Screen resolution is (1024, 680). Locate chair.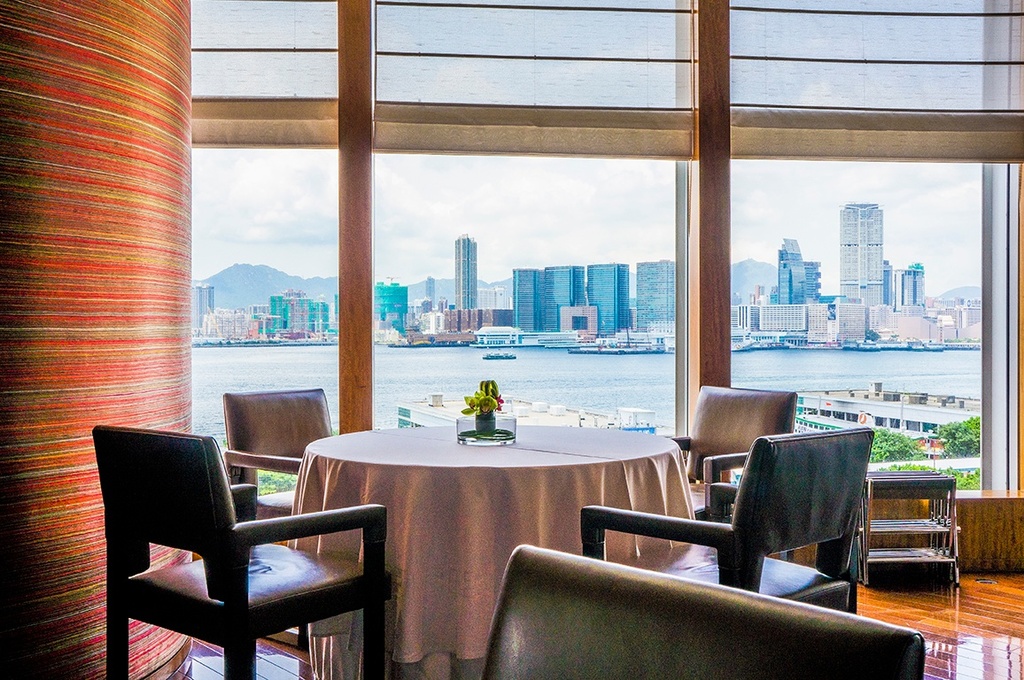
pyautogui.locateOnScreen(477, 544, 927, 679).
